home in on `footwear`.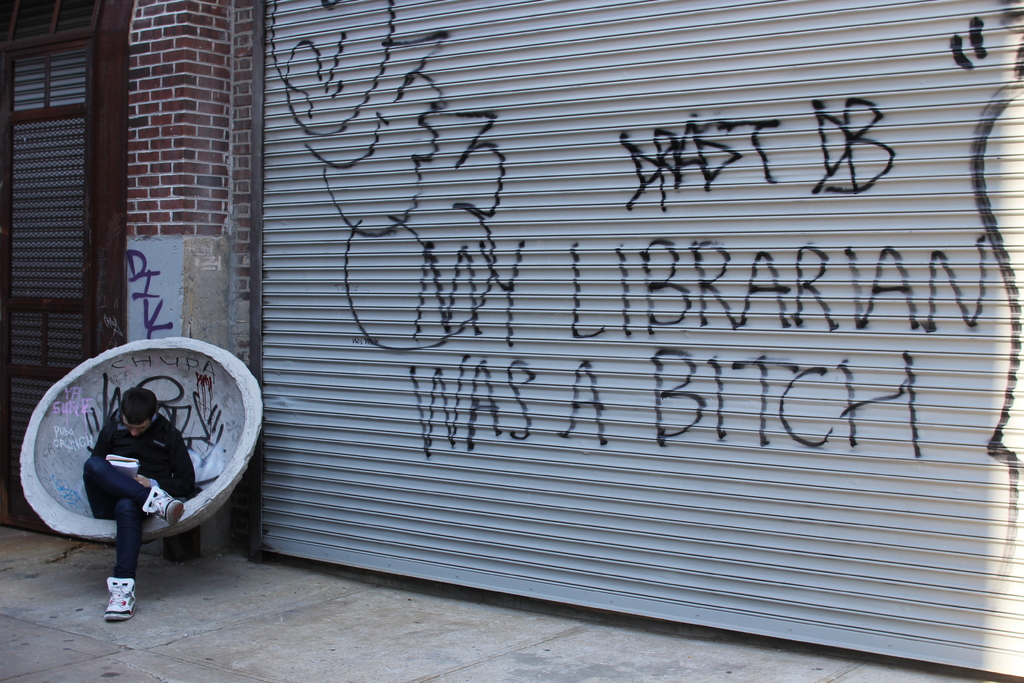
Homed in at 80:571:139:634.
